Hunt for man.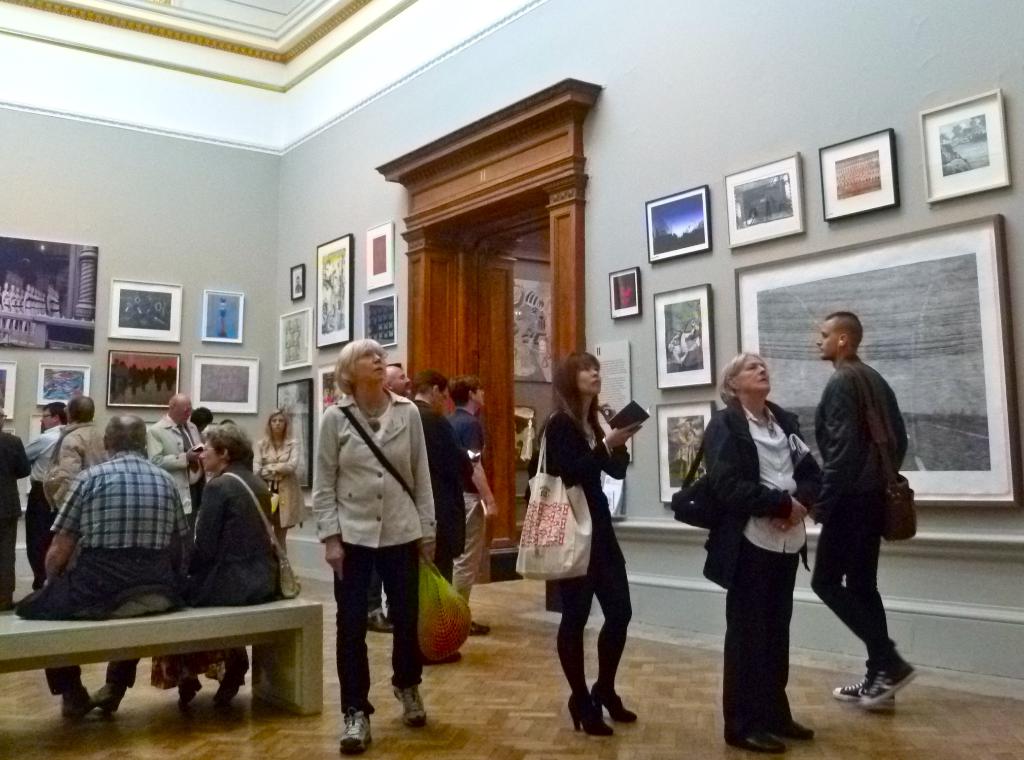
Hunted down at rect(15, 411, 190, 722).
